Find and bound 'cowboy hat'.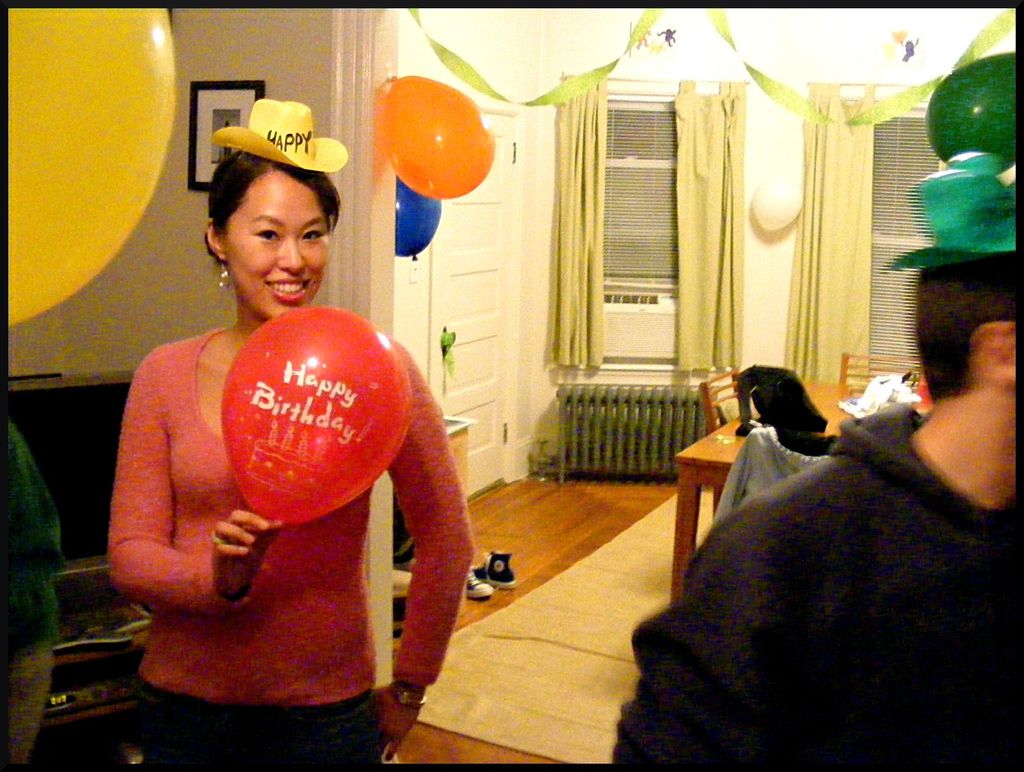
Bound: <bbox>884, 148, 1023, 266</bbox>.
